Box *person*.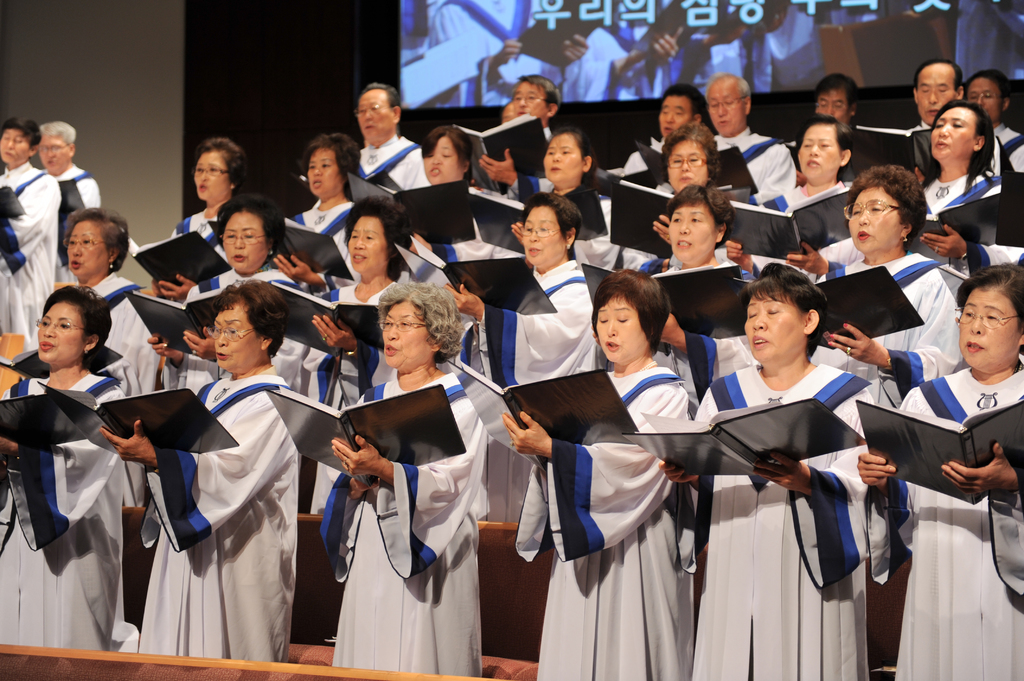
l=813, t=73, r=861, b=124.
